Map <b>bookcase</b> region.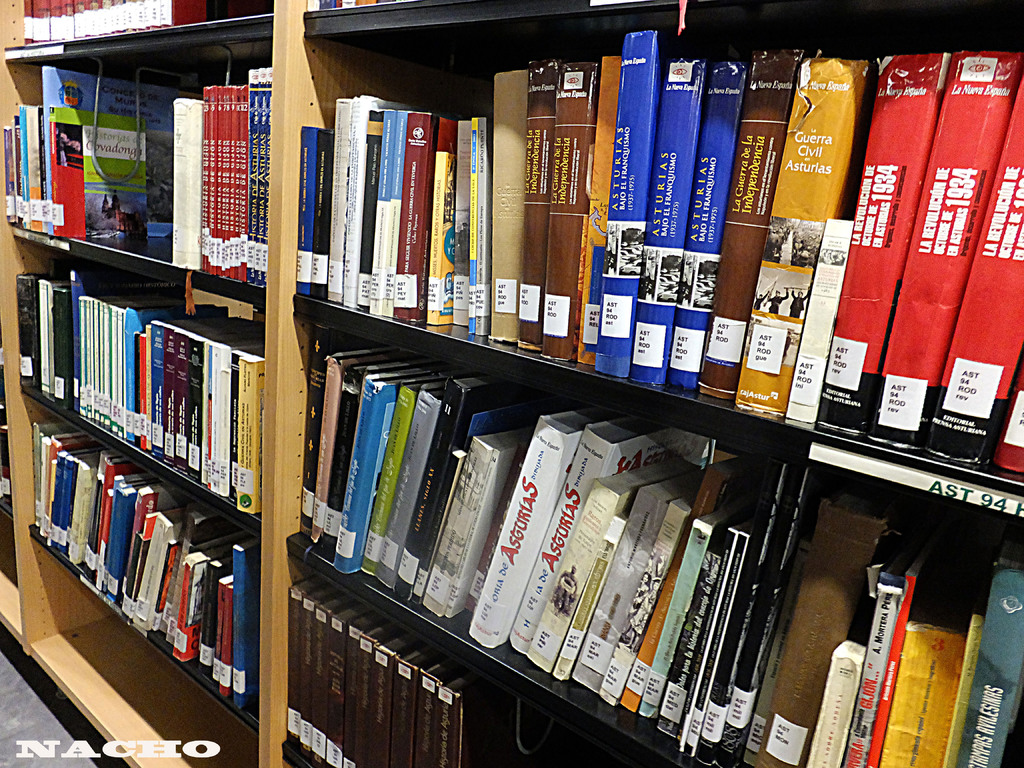
Mapped to 1/0/1023/767.
